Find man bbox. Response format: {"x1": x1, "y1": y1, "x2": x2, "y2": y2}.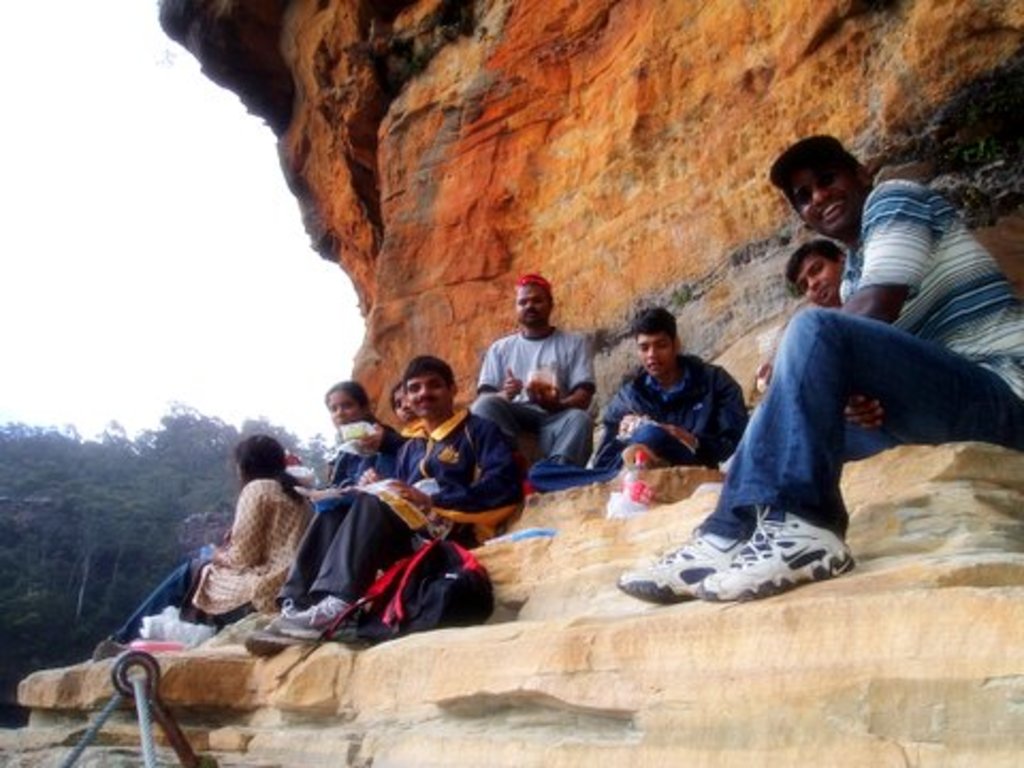
{"x1": 785, "y1": 237, "x2": 898, "y2": 457}.
